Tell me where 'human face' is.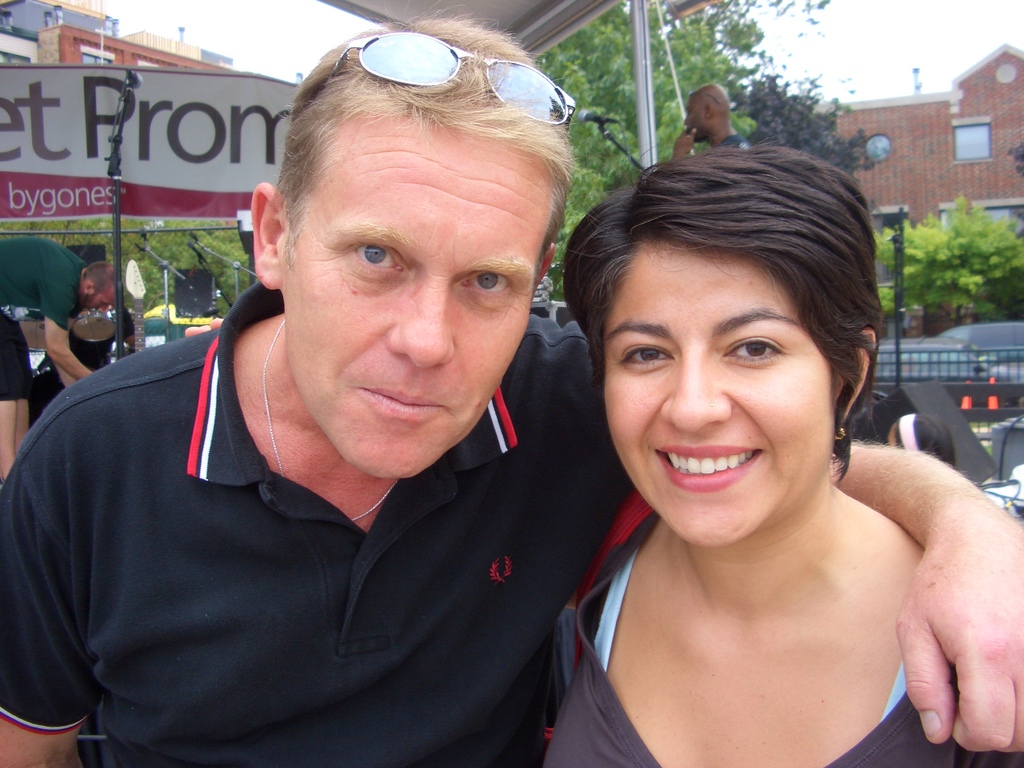
'human face' is at {"x1": 605, "y1": 243, "x2": 837, "y2": 548}.
